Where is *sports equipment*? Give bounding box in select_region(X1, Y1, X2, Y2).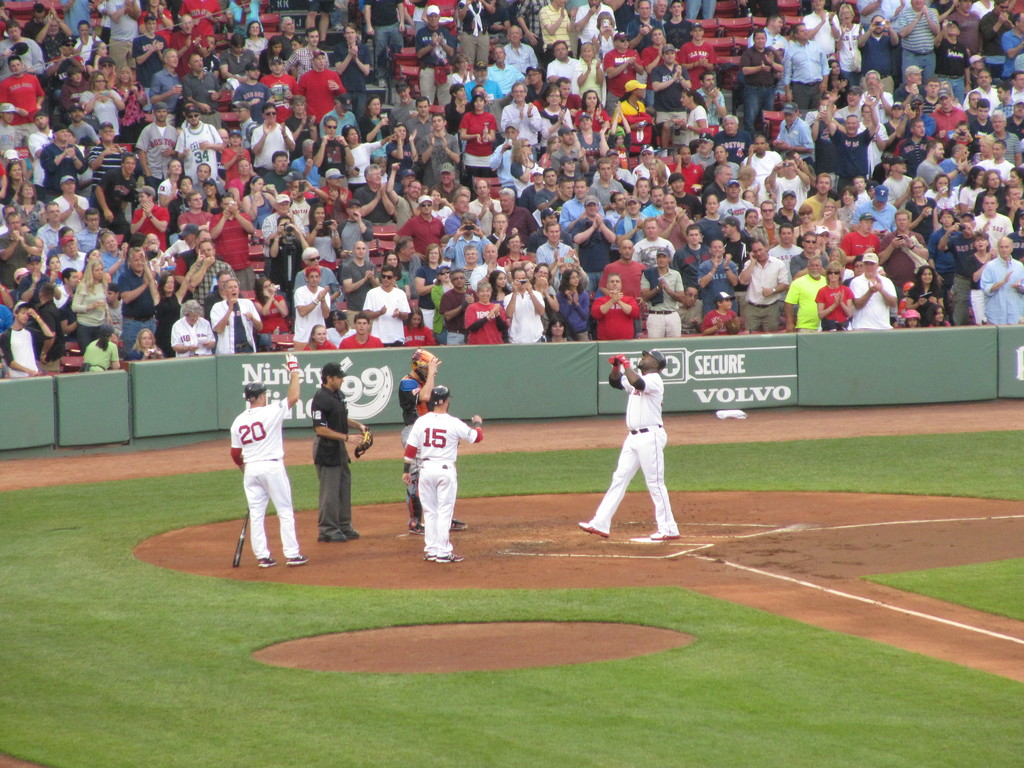
select_region(450, 519, 470, 532).
